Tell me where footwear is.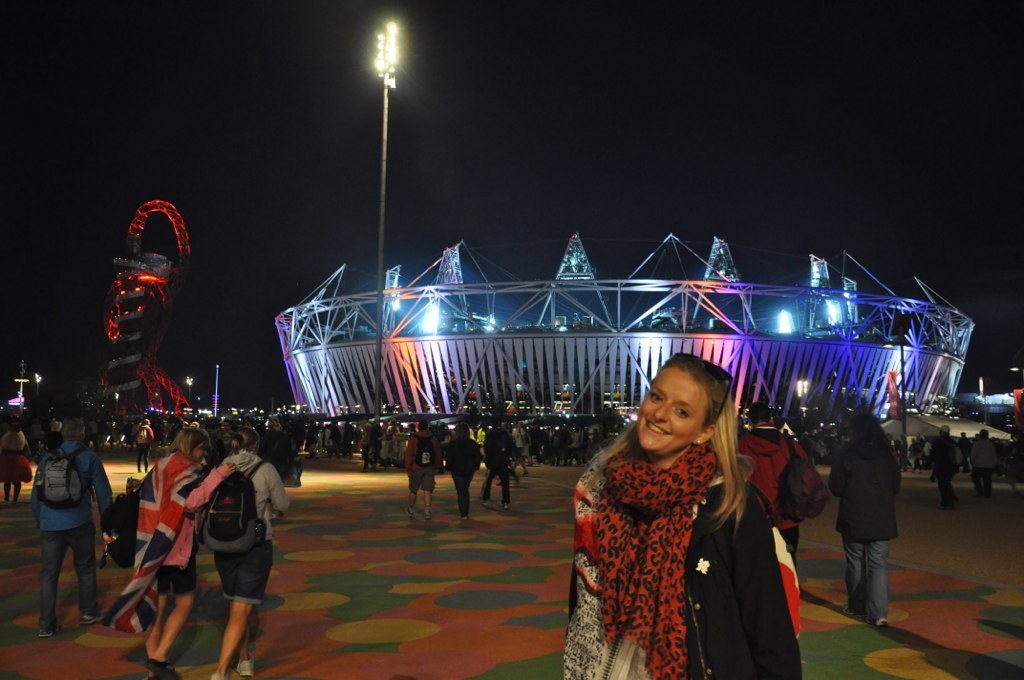
footwear is at 501, 499, 509, 508.
